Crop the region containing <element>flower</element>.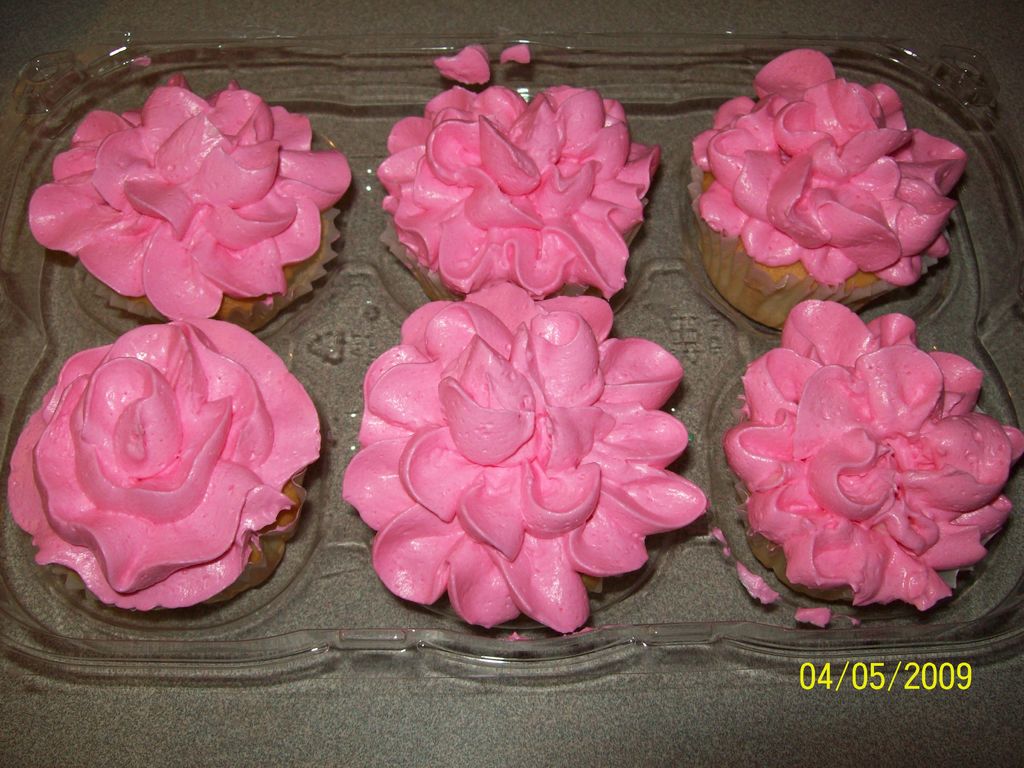
Crop region: rect(695, 45, 968, 288).
